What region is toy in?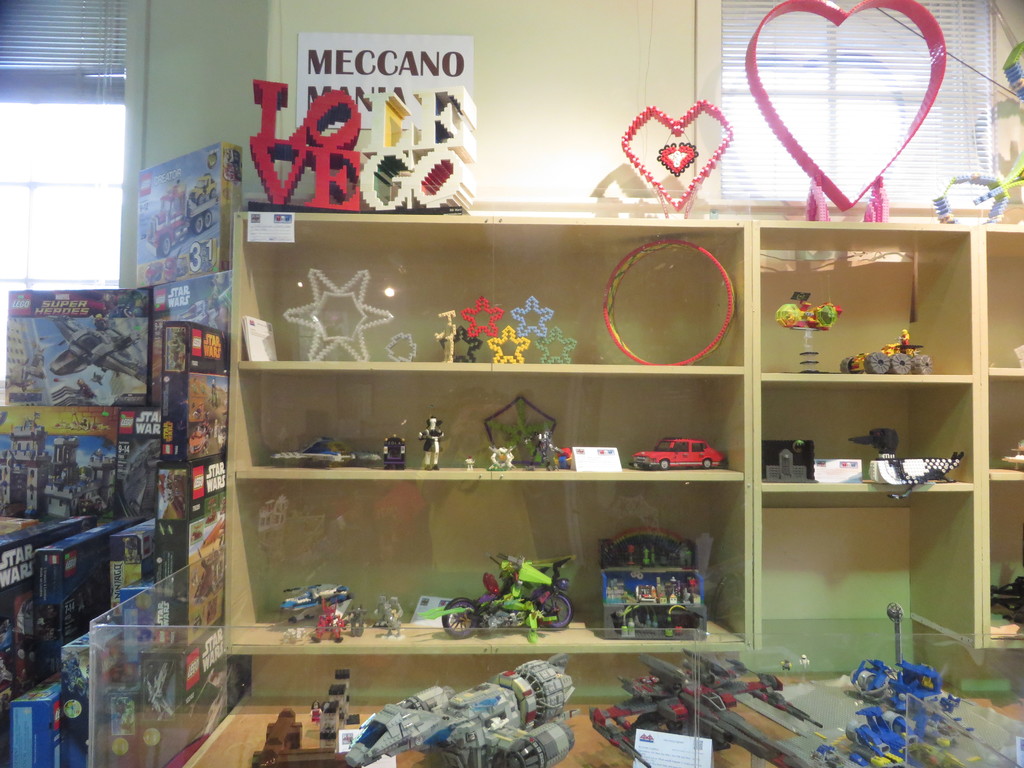
l=314, t=600, r=347, b=641.
